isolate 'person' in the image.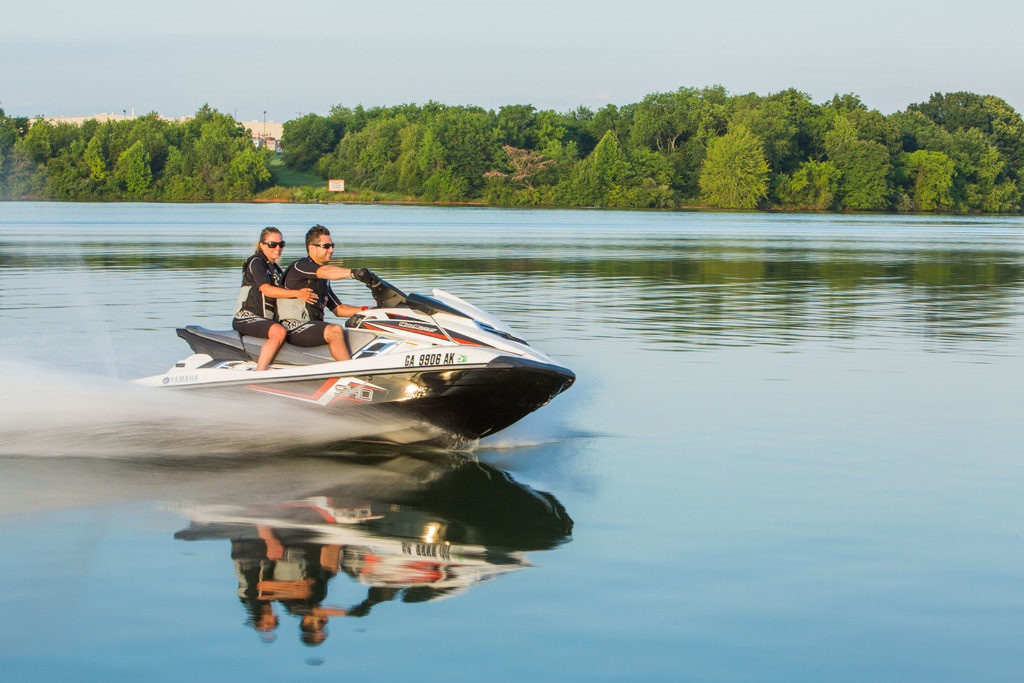
Isolated region: bbox=(238, 220, 324, 375).
